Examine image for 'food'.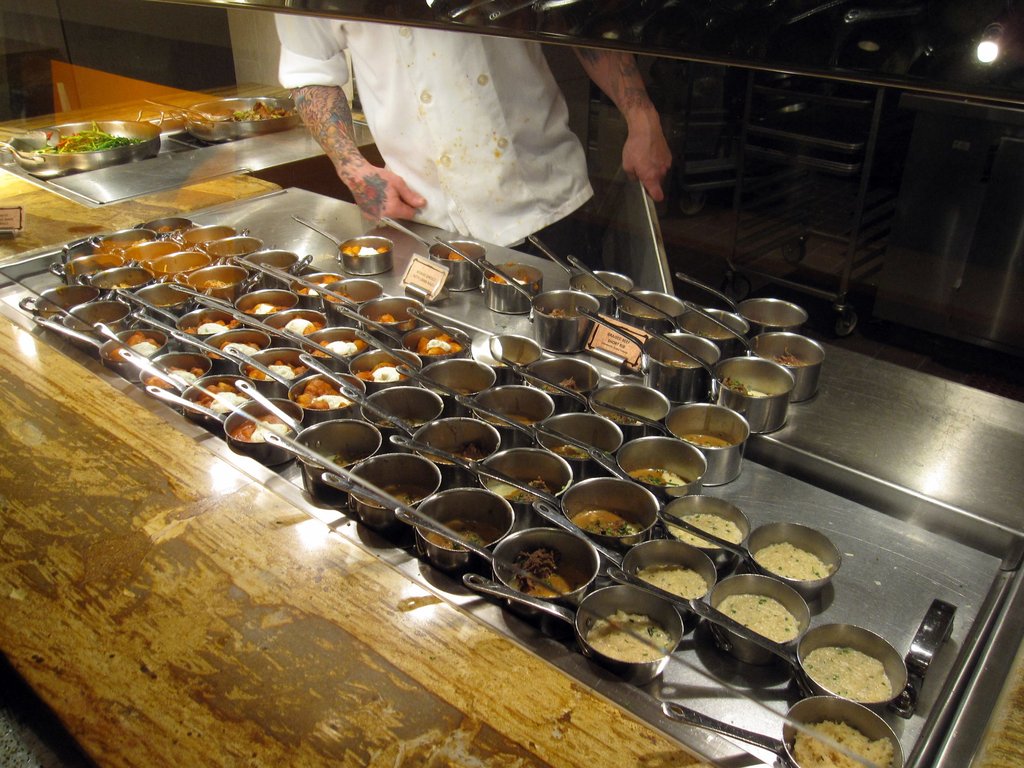
Examination result: locate(298, 273, 341, 296).
